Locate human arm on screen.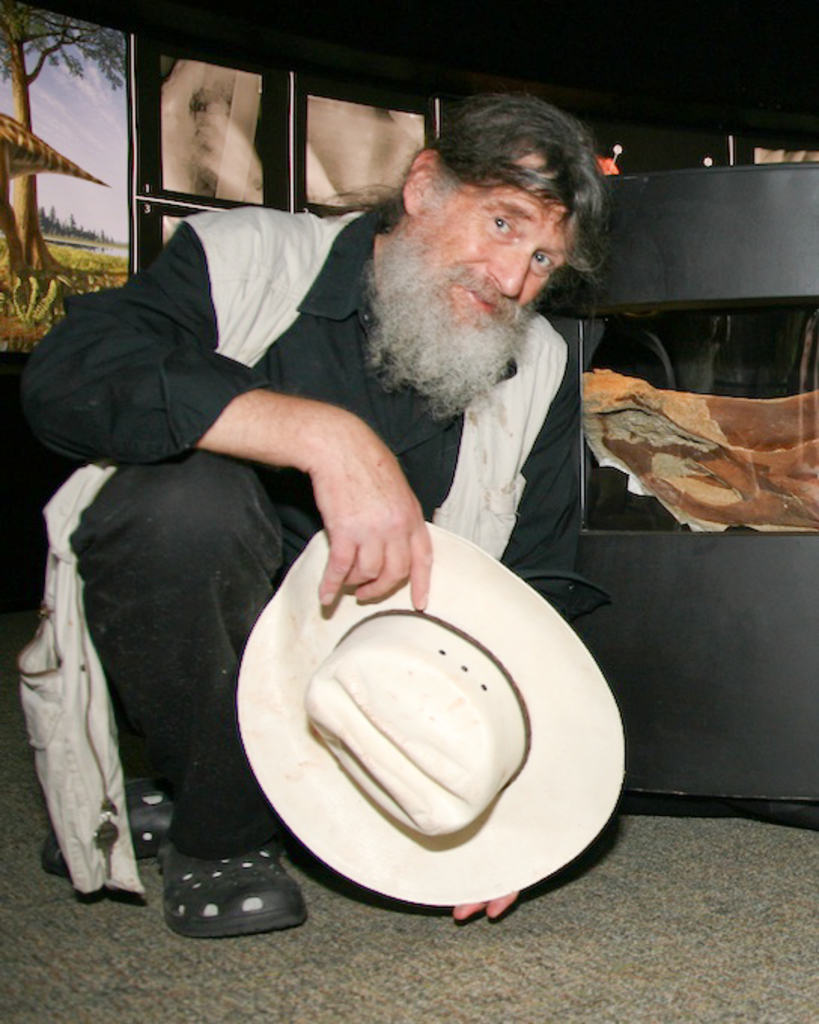
On screen at left=405, top=333, right=623, bottom=928.
